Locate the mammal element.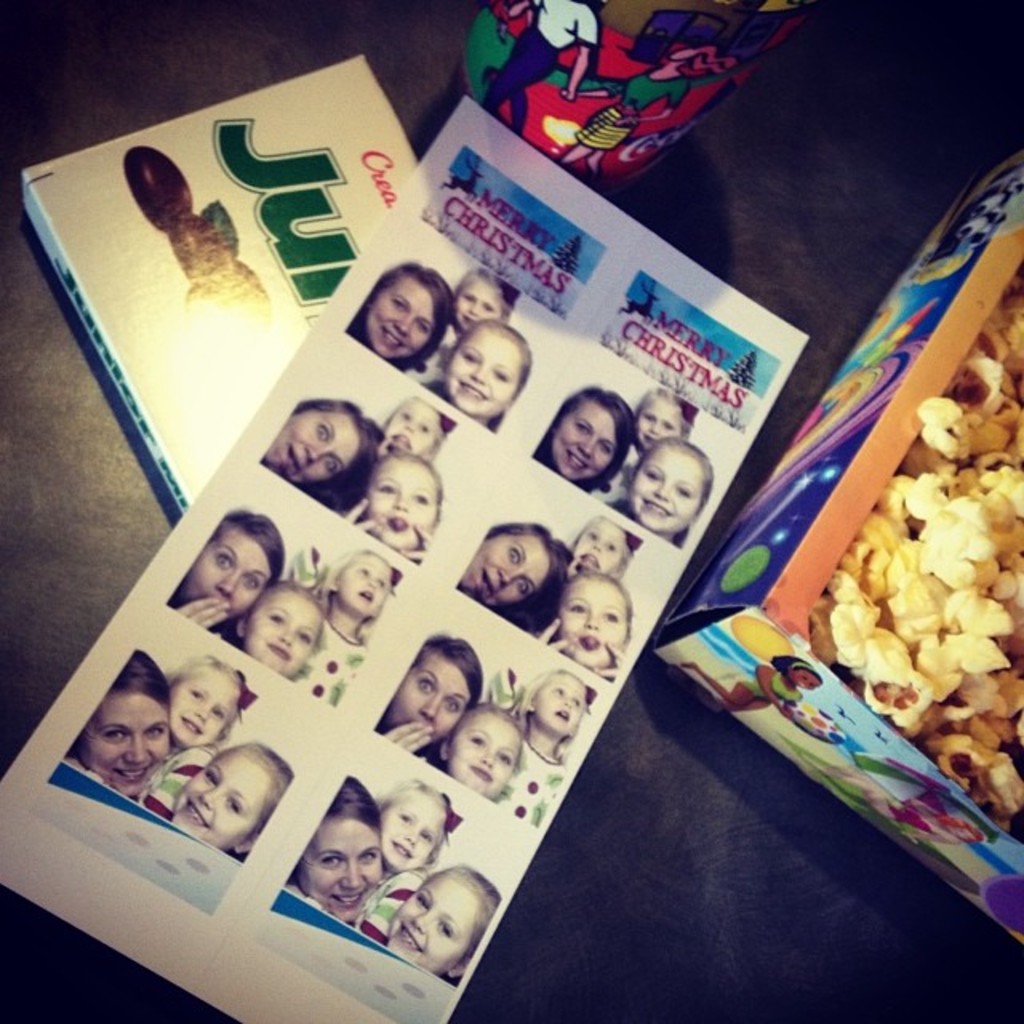
Element bbox: left=229, top=579, right=326, bottom=680.
